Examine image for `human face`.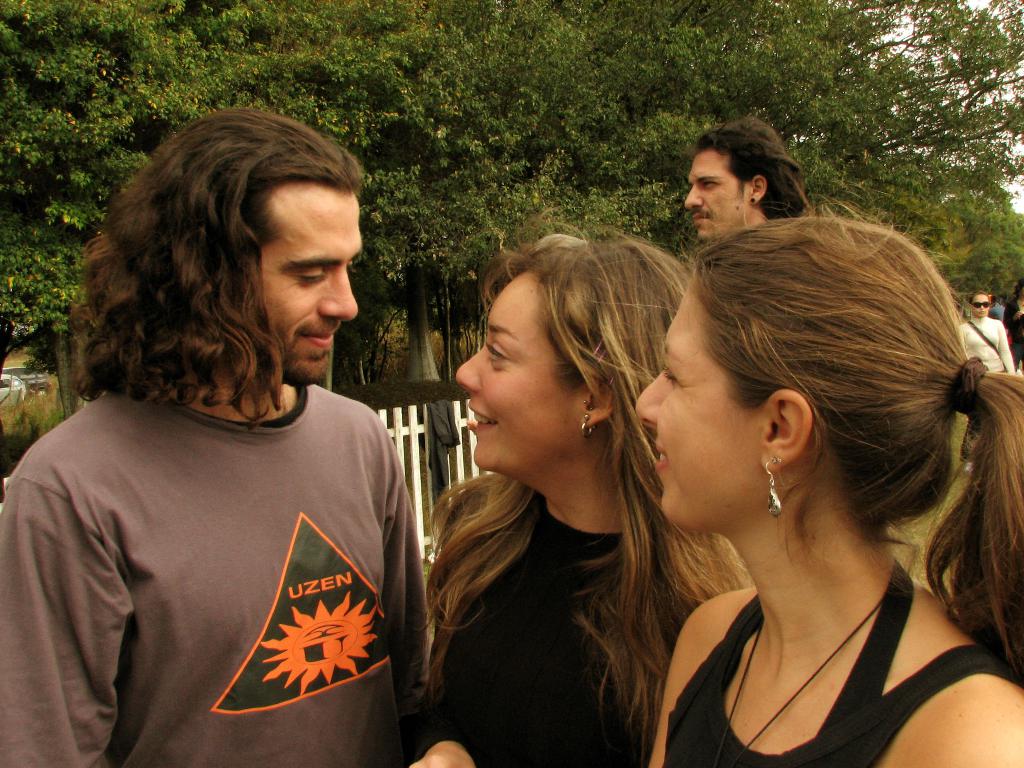
Examination result: bbox(684, 149, 747, 246).
